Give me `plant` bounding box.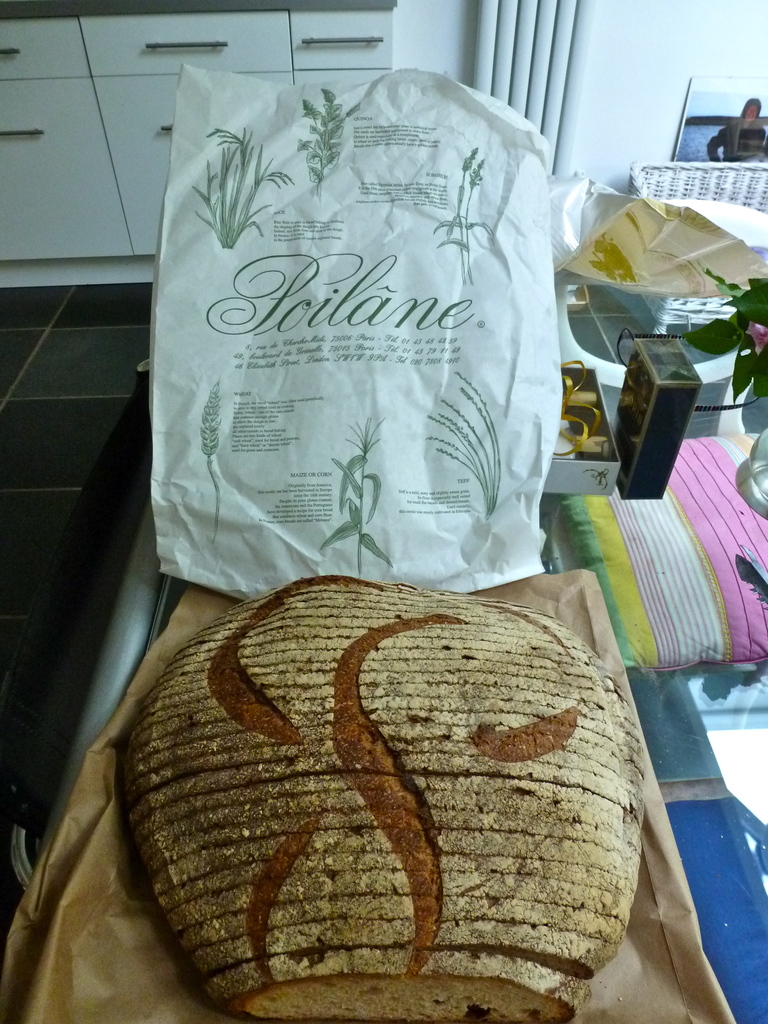
left=296, top=85, right=348, bottom=194.
